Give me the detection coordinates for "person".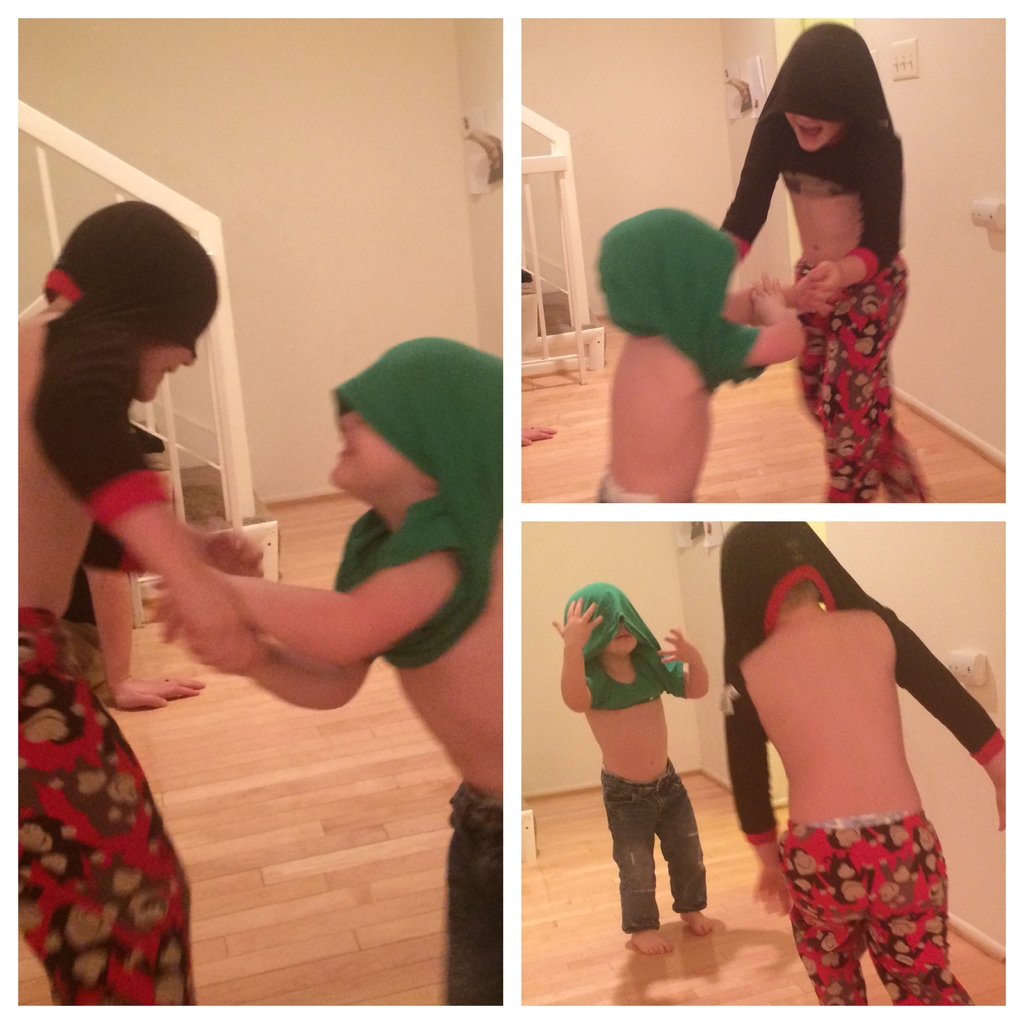
bbox(19, 197, 262, 1004).
